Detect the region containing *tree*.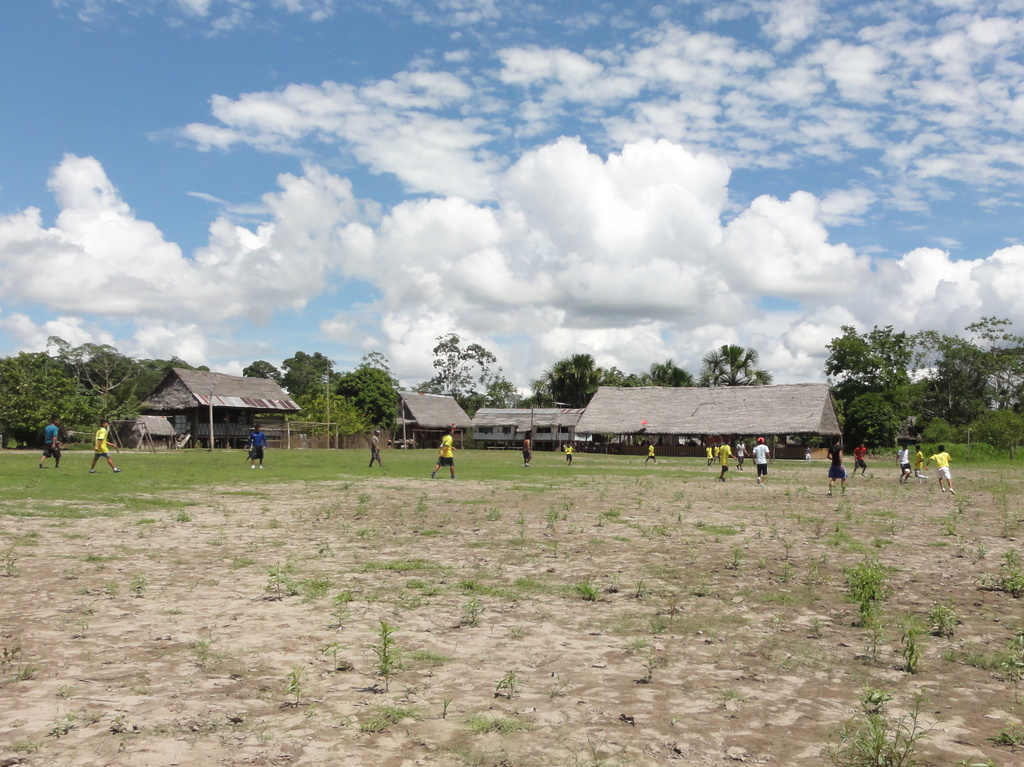
box=[806, 296, 988, 494].
